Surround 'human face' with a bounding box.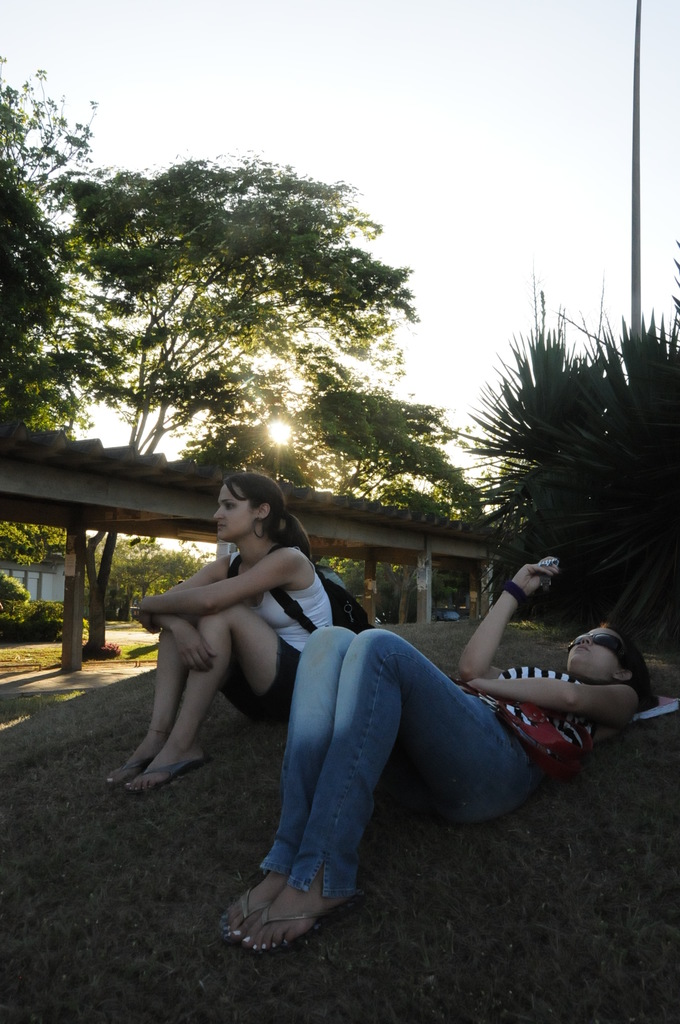
{"x1": 566, "y1": 627, "x2": 620, "y2": 679}.
